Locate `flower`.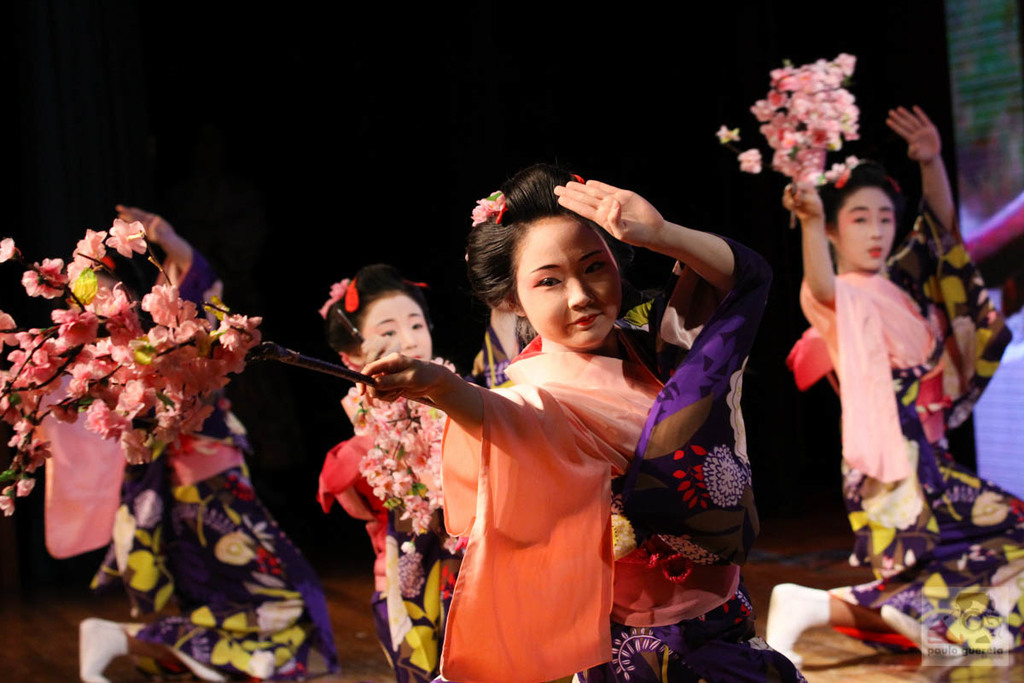
Bounding box: (x1=736, y1=149, x2=768, y2=170).
